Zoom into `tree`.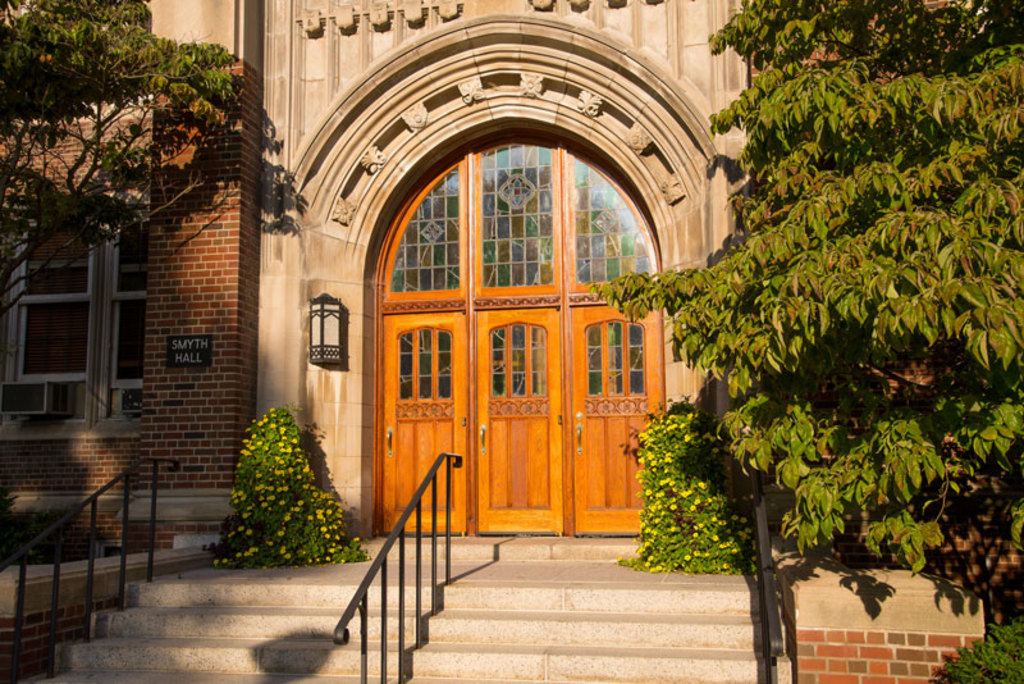
Zoom target: bbox=(589, 0, 1023, 579).
